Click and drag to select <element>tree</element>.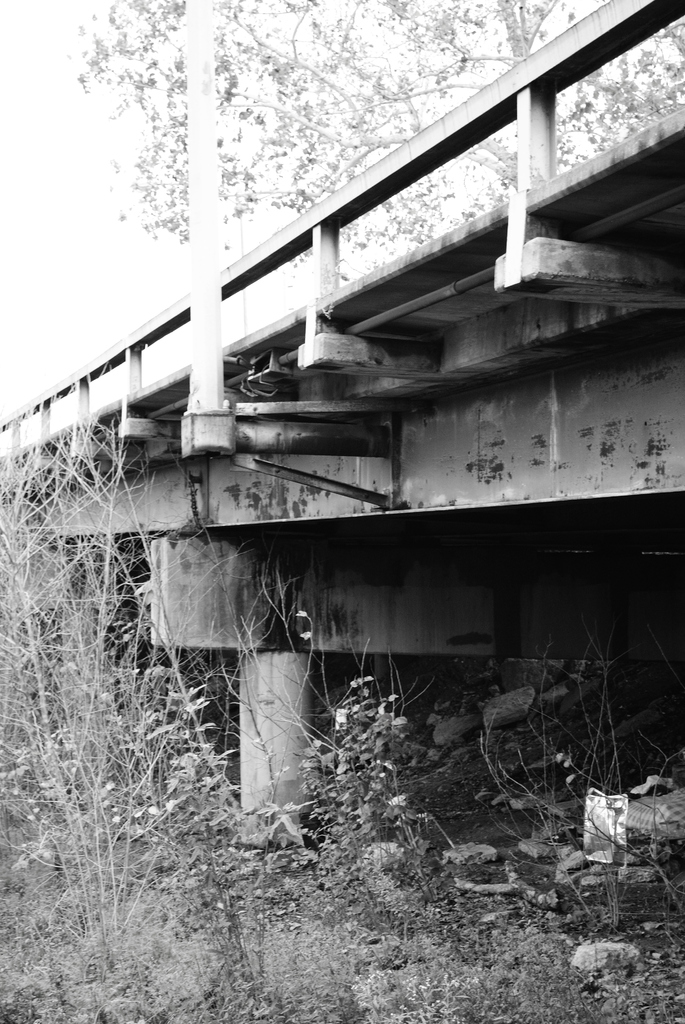
Selection: x1=81 y1=0 x2=684 y2=295.
